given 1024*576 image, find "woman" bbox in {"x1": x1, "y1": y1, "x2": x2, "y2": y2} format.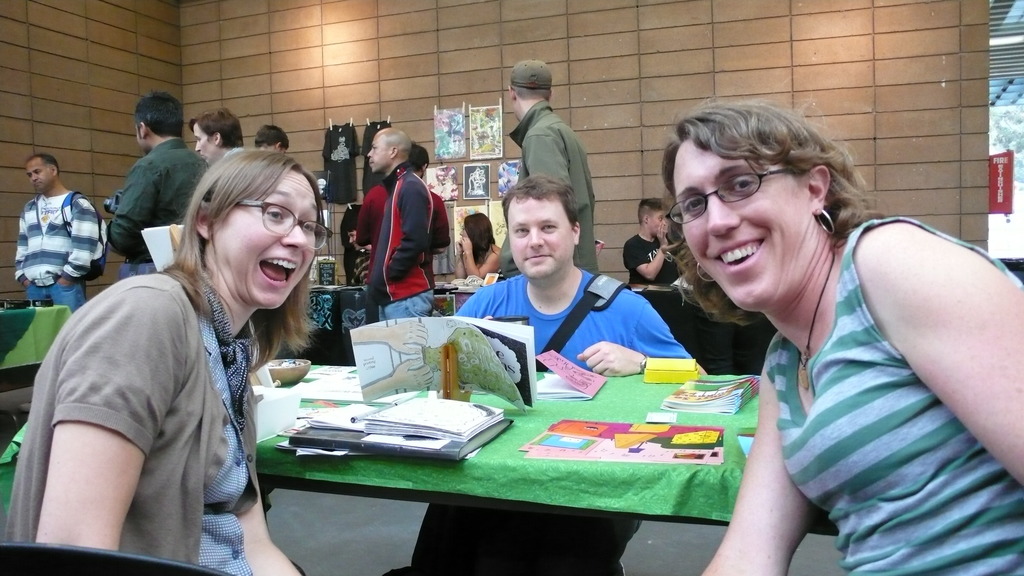
{"x1": 456, "y1": 214, "x2": 502, "y2": 277}.
